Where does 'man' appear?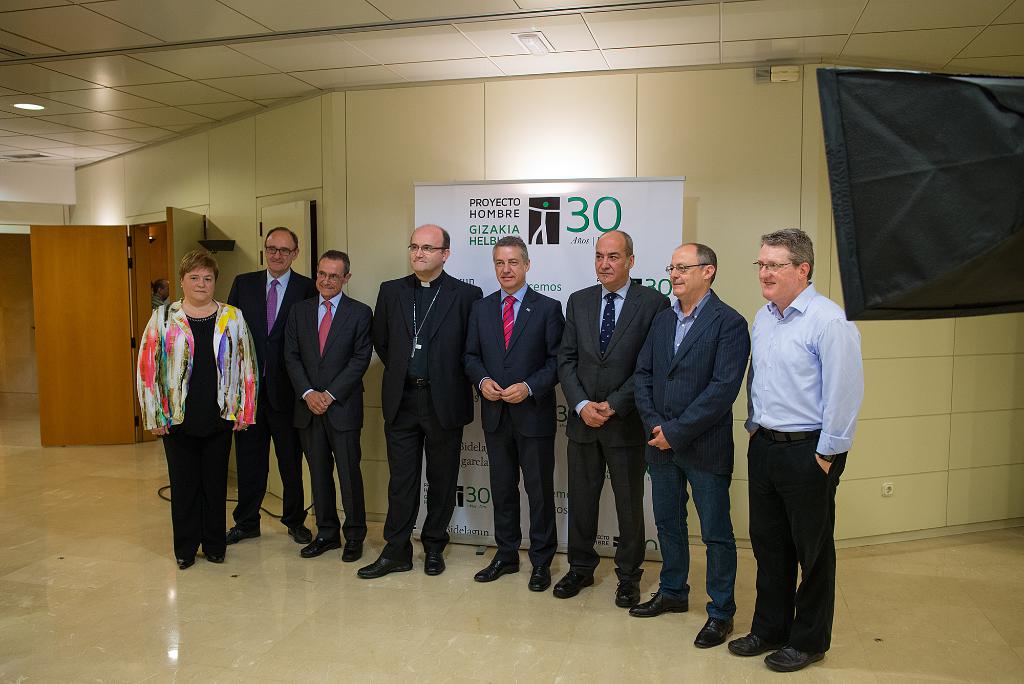
Appears at l=462, t=236, r=562, b=594.
